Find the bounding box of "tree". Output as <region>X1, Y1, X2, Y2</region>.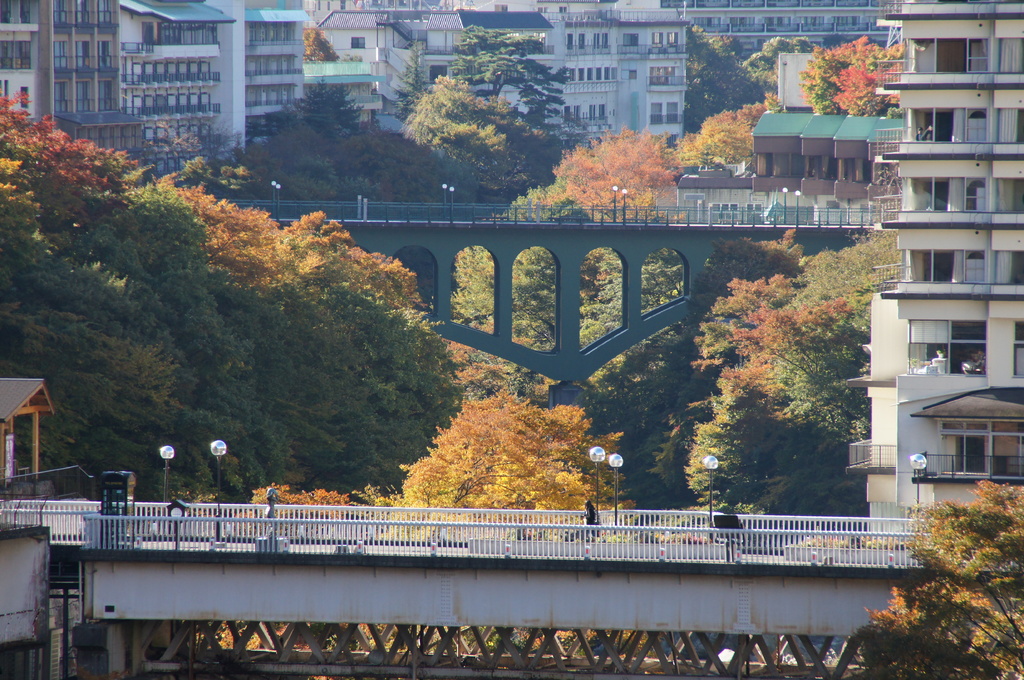
<region>238, 480, 312, 650</region>.
